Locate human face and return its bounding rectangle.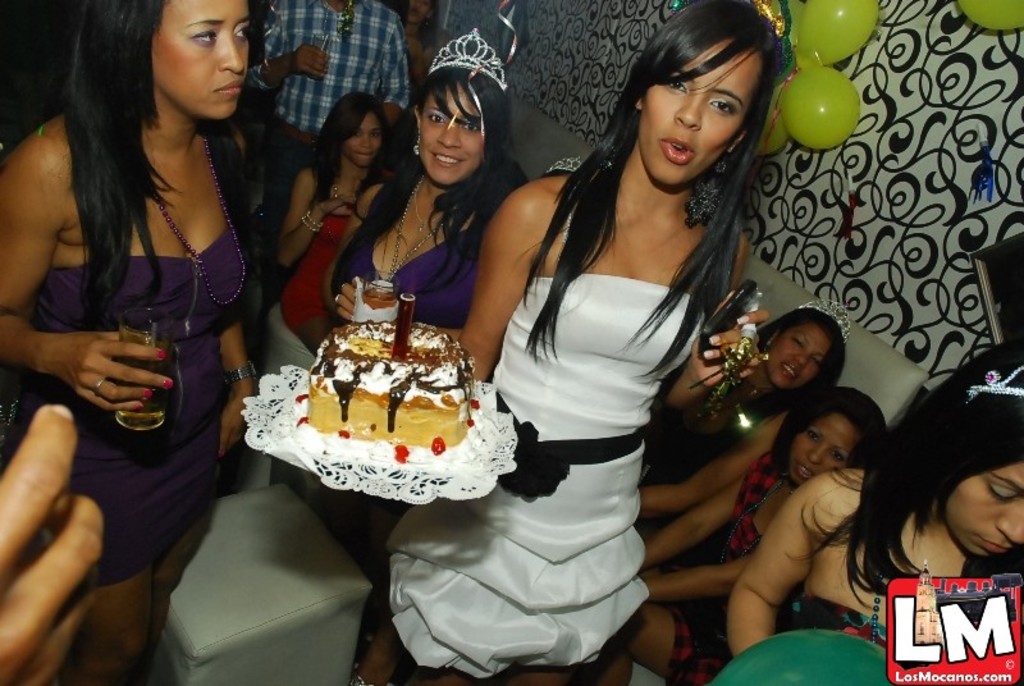
bbox=(936, 452, 1023, 564).
